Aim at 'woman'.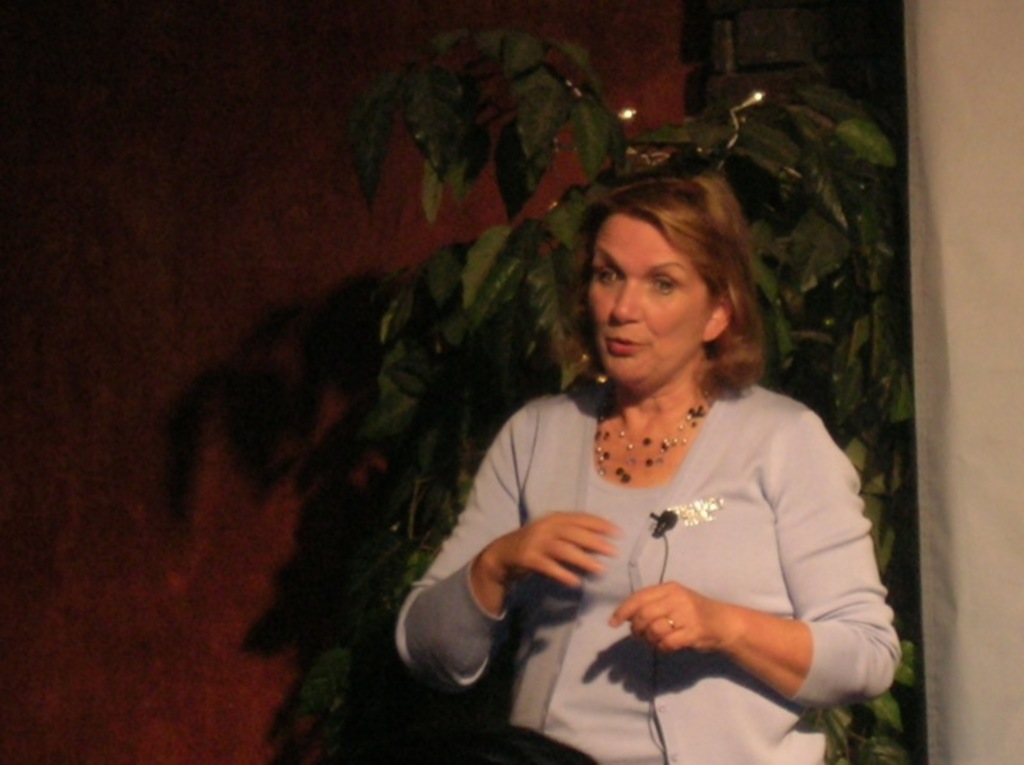
Aimed at box=[388, 152, 873, 739].
